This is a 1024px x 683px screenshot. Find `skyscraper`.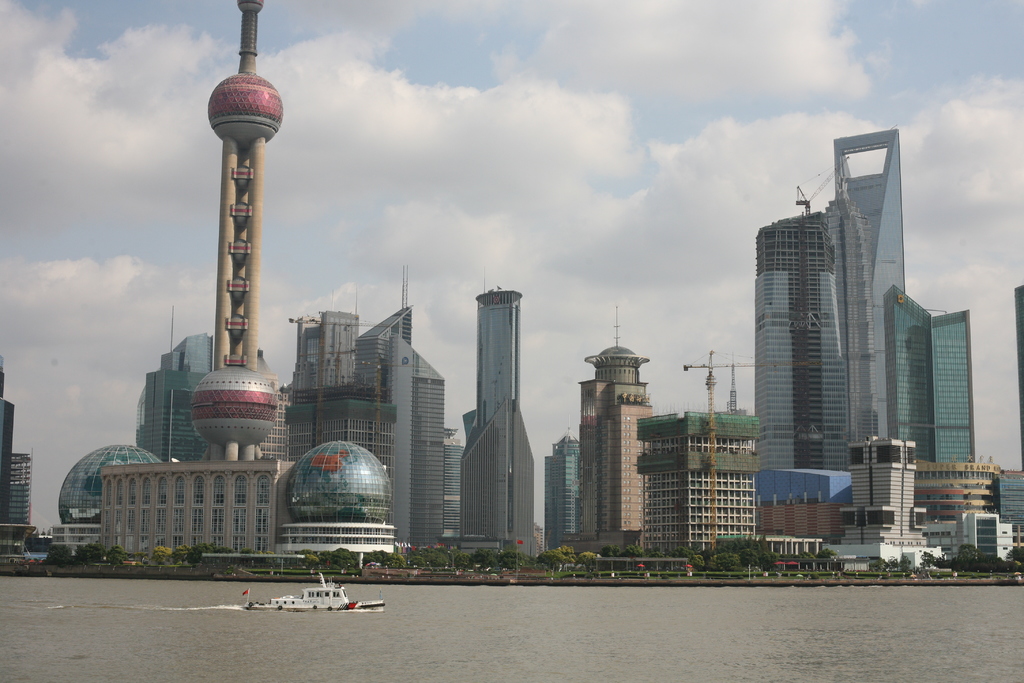
Bounding box: <region>166, 34, 285, 458</region>.
